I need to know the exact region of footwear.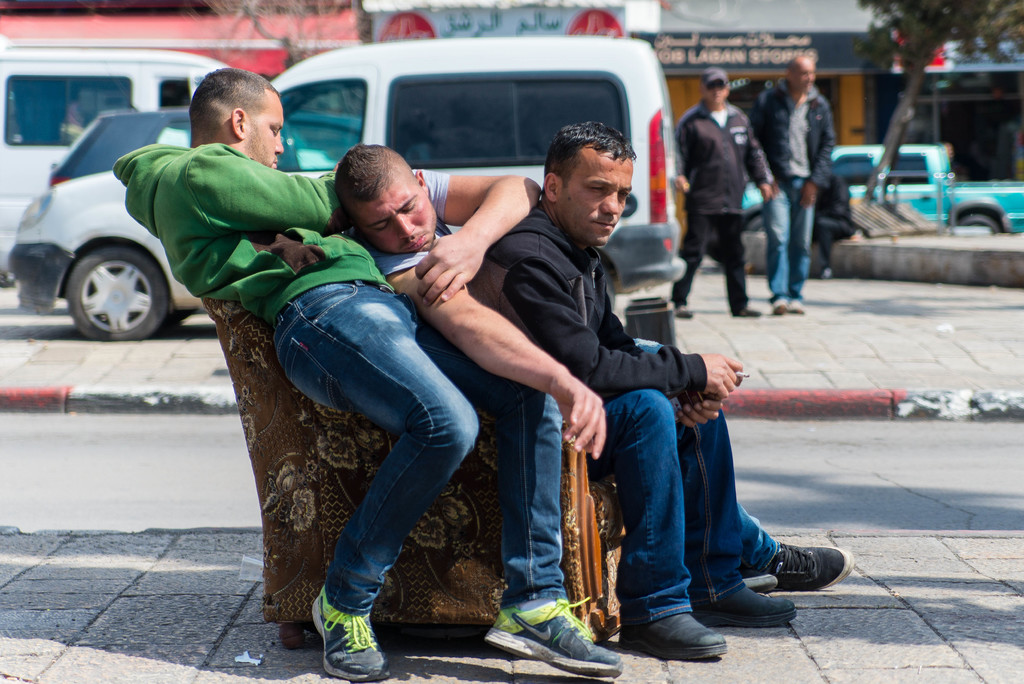
Region: x1=675 y1=300 x2=694 y2=320.
